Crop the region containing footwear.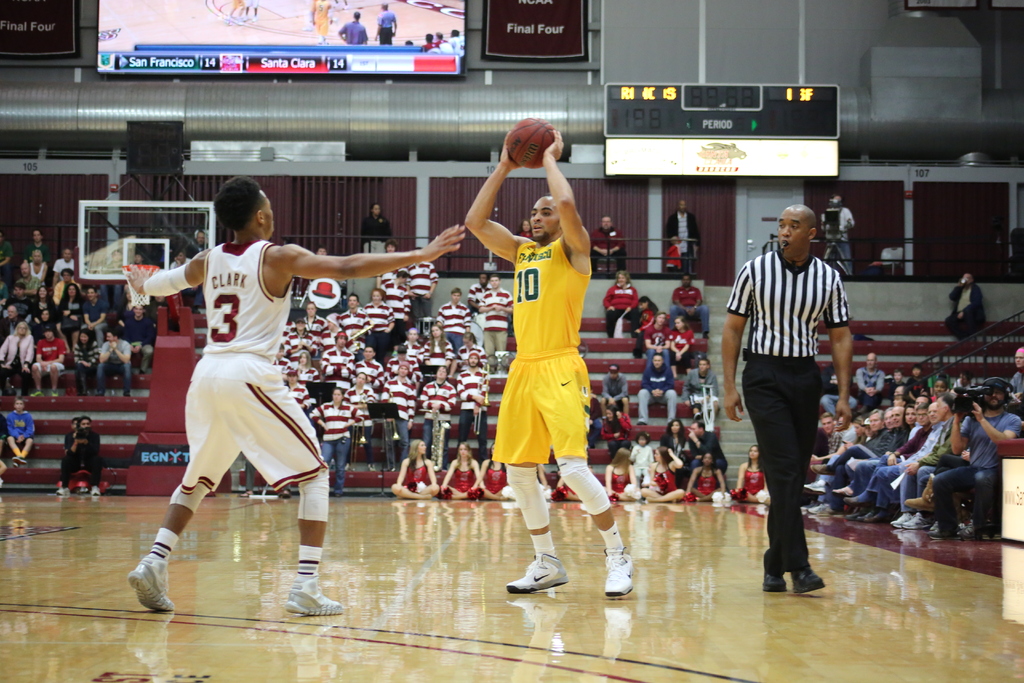
Crop region: (16, 454, 28, 468).
